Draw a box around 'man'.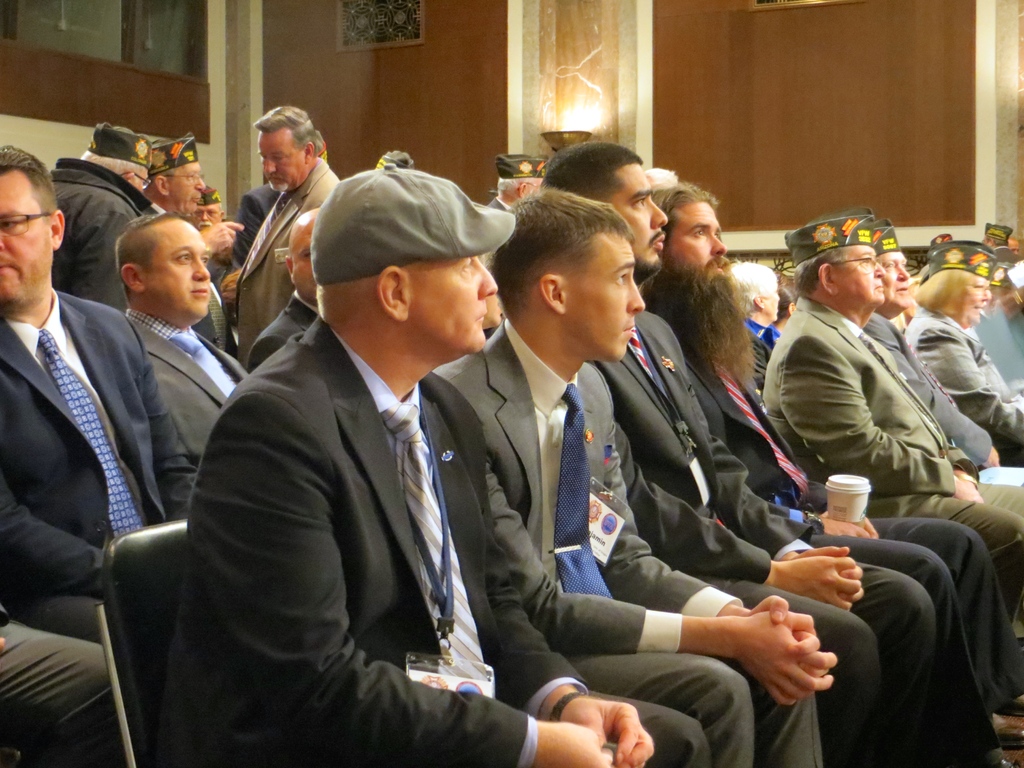
[x1=529, y1=144, x2=938, y2=767].
